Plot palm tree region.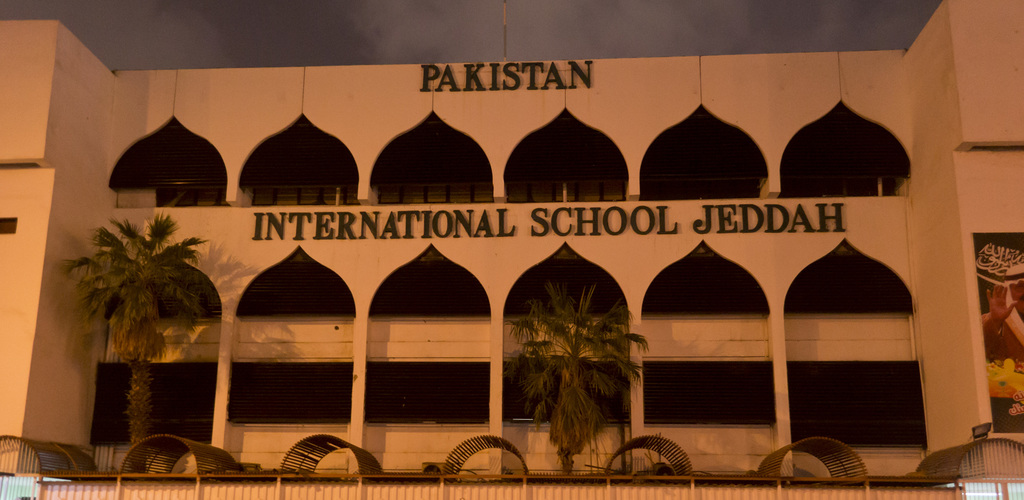
Plotted at (x1=52, y1=233, x2=188, y2=488).
